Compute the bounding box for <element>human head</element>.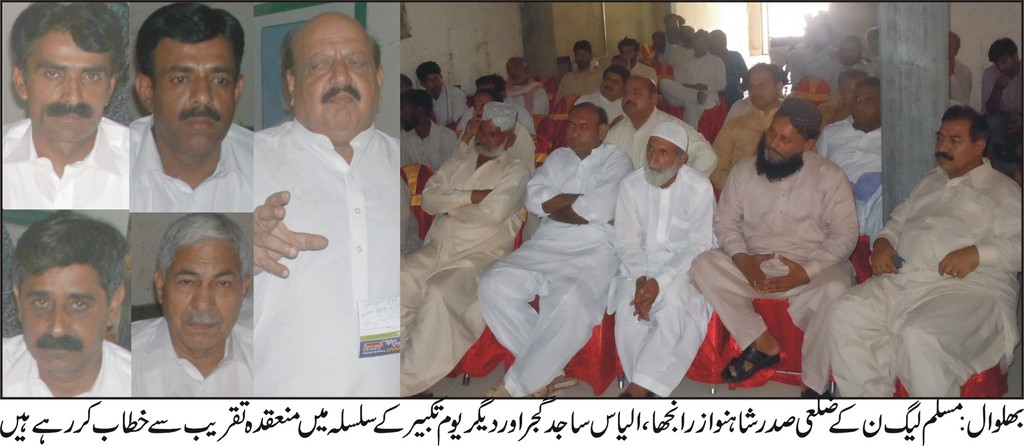
pyautogui.locateOnScreen(847, 74, 881, 132).
